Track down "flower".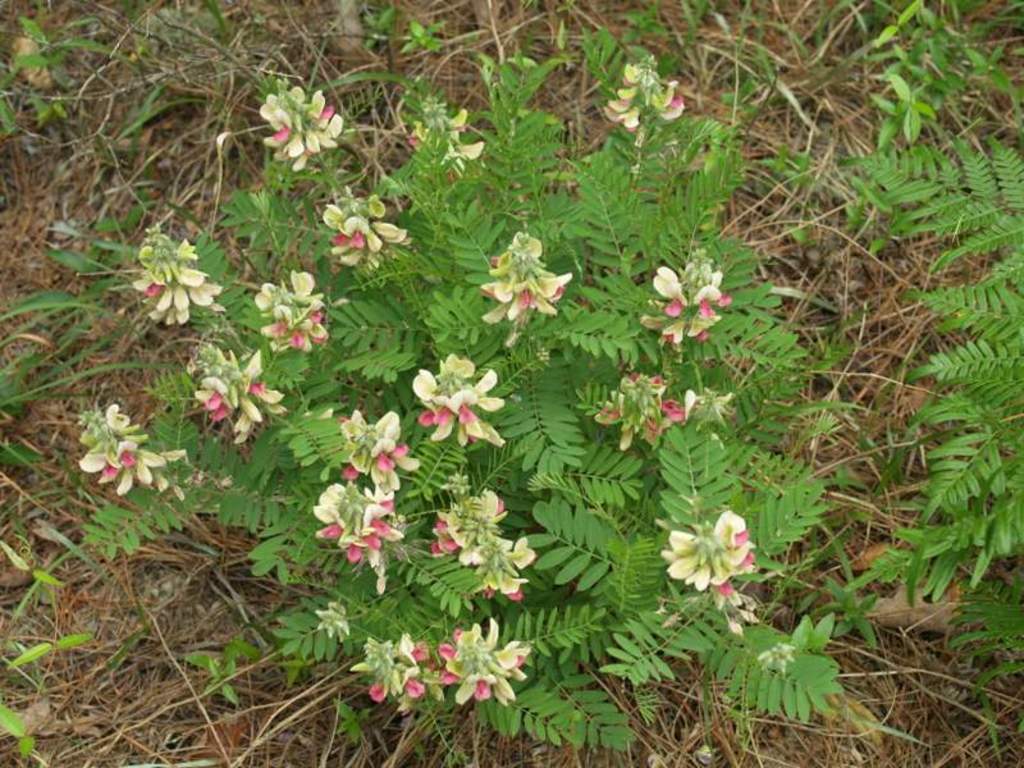
Tracked to 408:355:494:449.
